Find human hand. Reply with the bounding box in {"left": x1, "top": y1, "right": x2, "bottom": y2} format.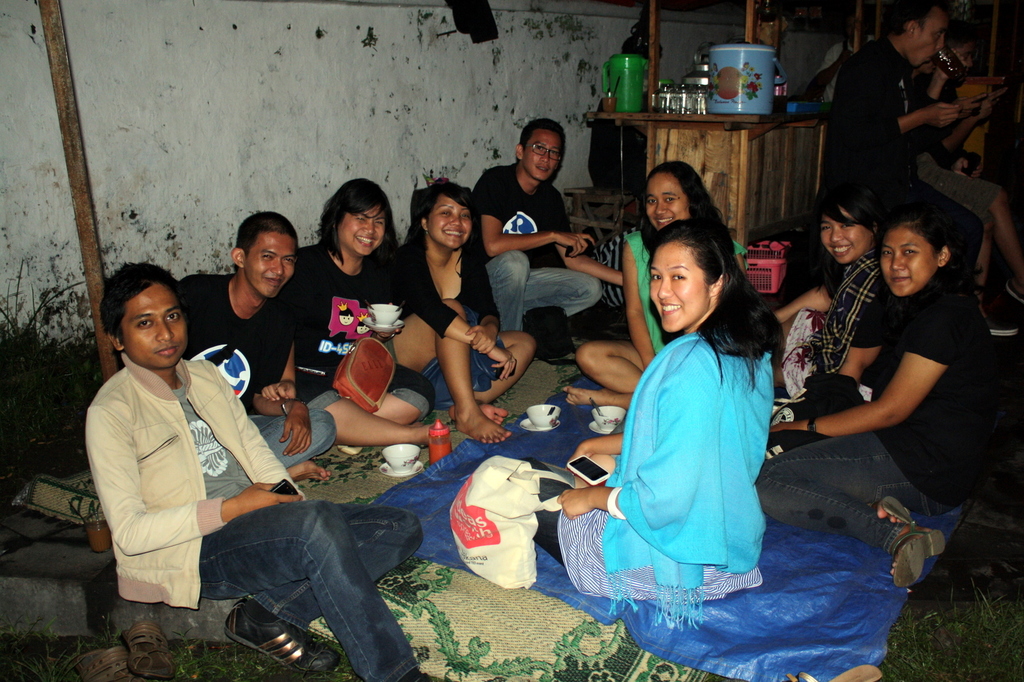
{"left": 237, "top": 478, "right": 307, "bottom": 514}.
